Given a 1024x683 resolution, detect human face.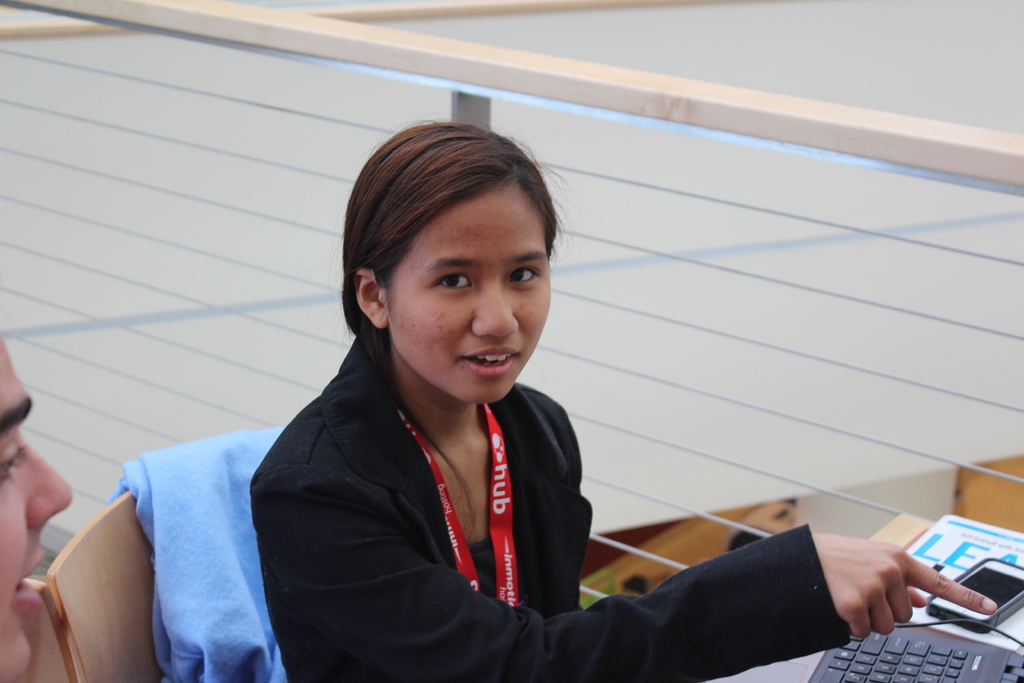
(left=394, top=184, right=552, bottom=405).
